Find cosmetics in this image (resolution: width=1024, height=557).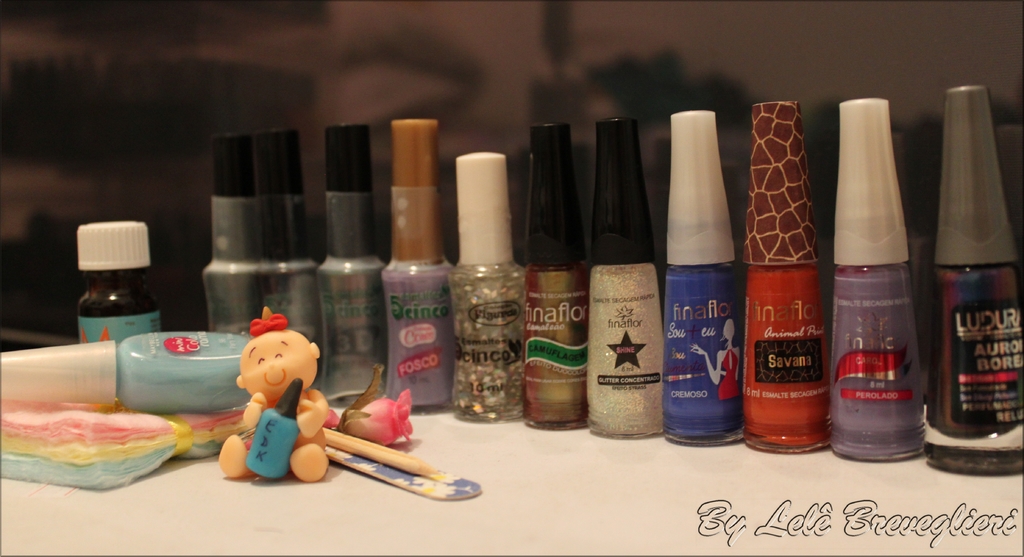
[381,120,453,414].
